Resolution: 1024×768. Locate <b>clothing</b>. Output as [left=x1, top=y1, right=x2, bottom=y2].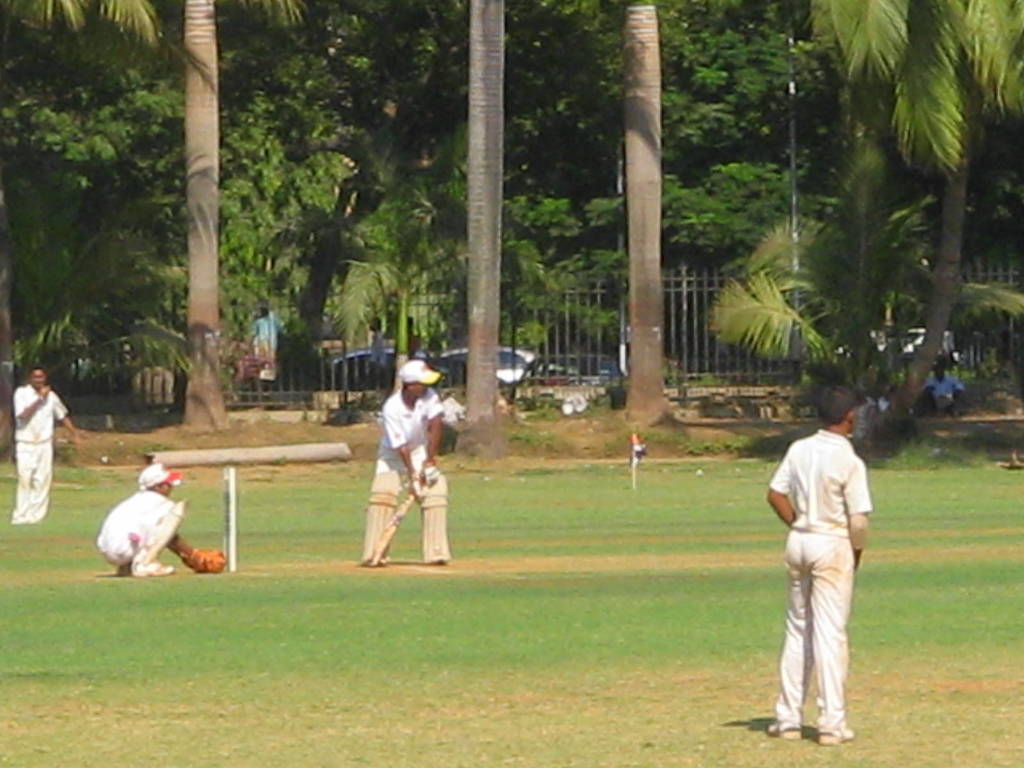
[left=8, top=379, right=69, bottom=520].
